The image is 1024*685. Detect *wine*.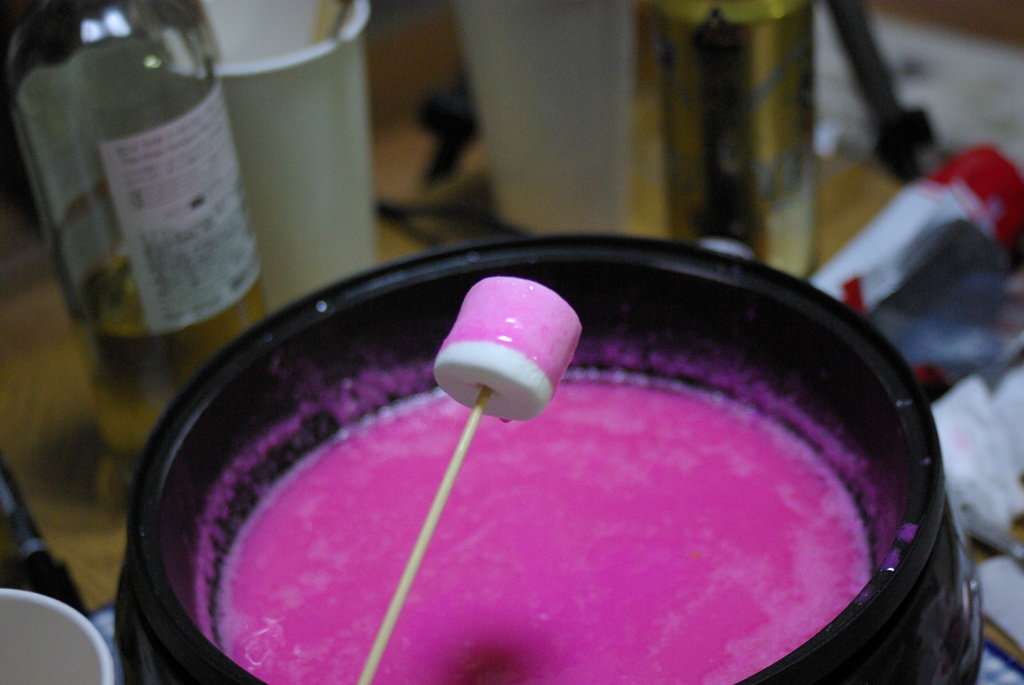
Detection: rect(0, 0, 290, 473).
